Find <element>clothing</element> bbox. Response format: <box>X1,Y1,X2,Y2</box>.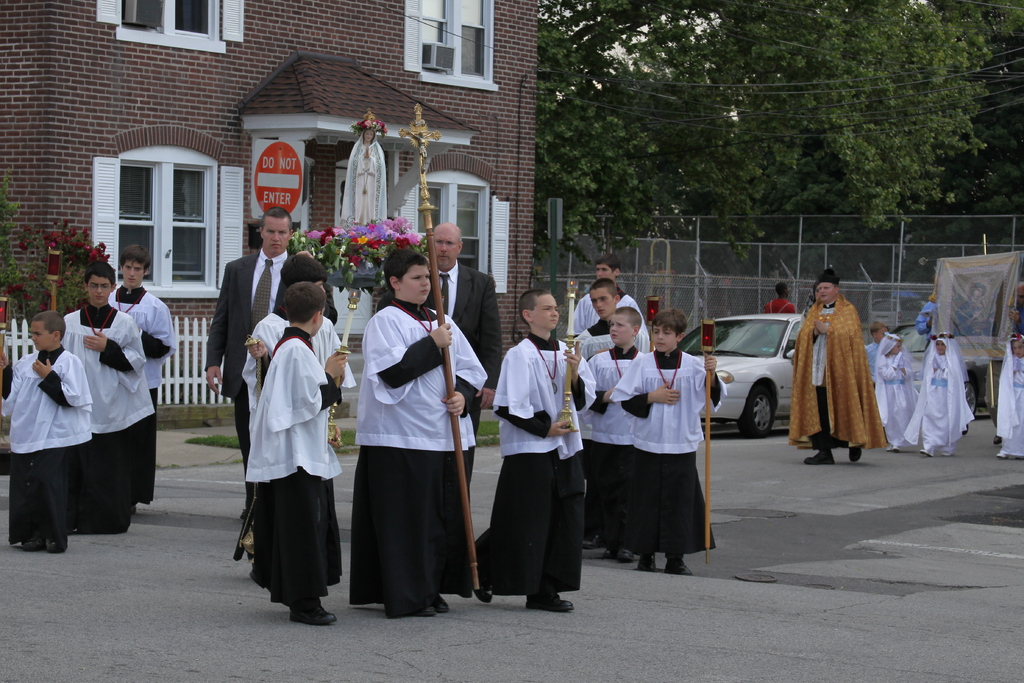
<box>371,260,502,468</box>.
